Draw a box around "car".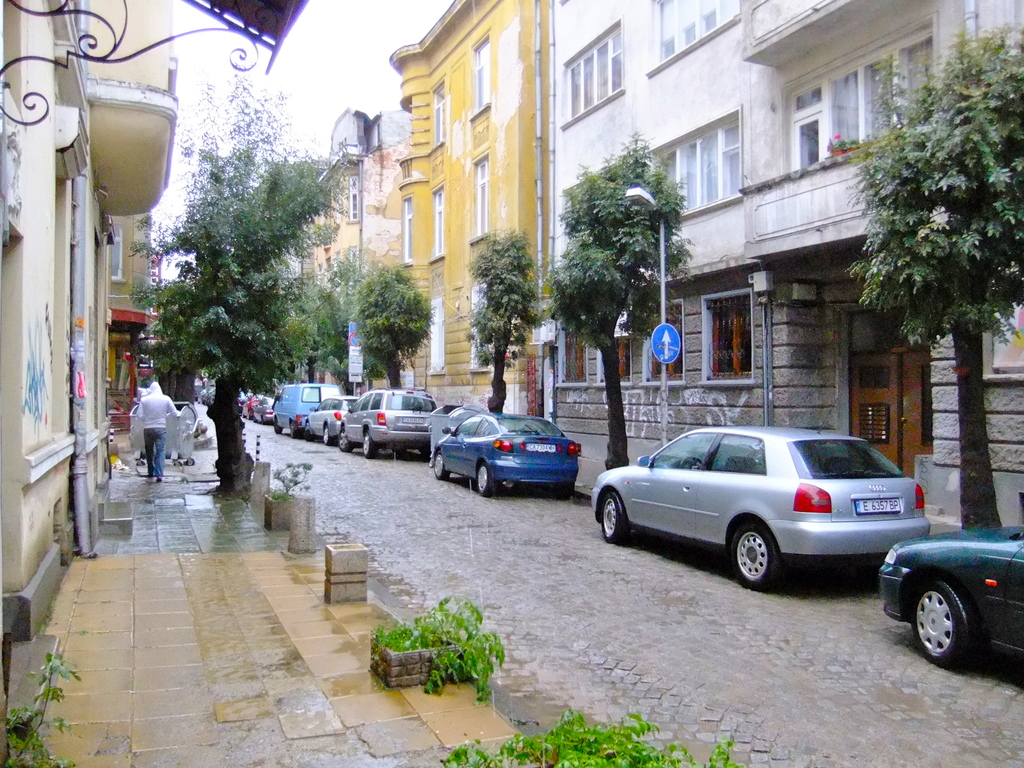
rect(589, 426, 932, 589).
